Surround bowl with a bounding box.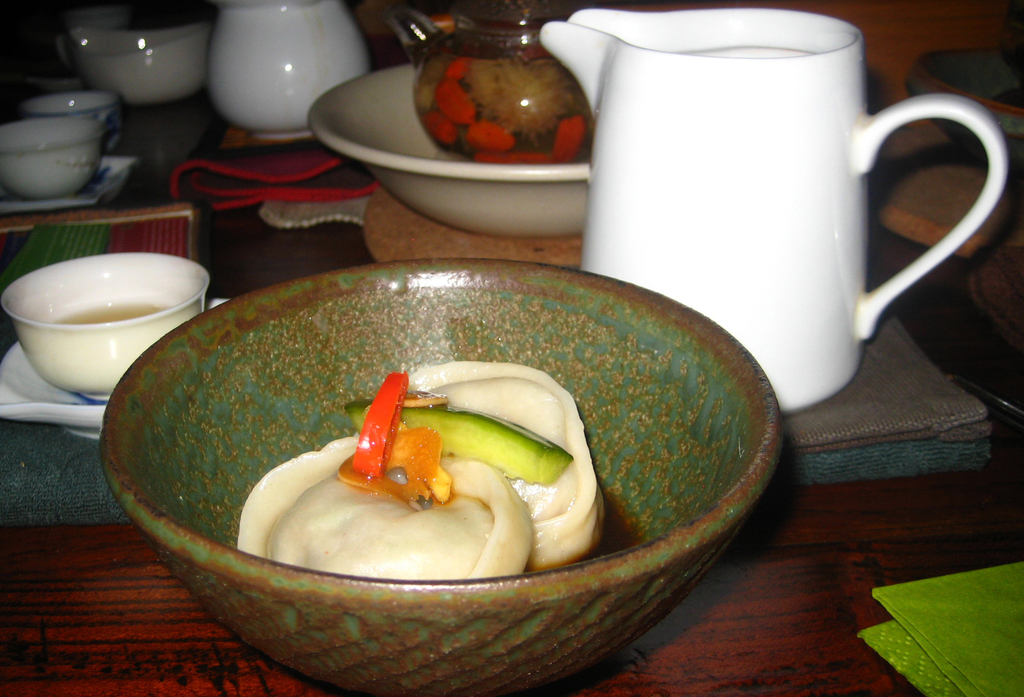
{"left": 25, "top": 90, "right": 119, "bottom": 156}.
